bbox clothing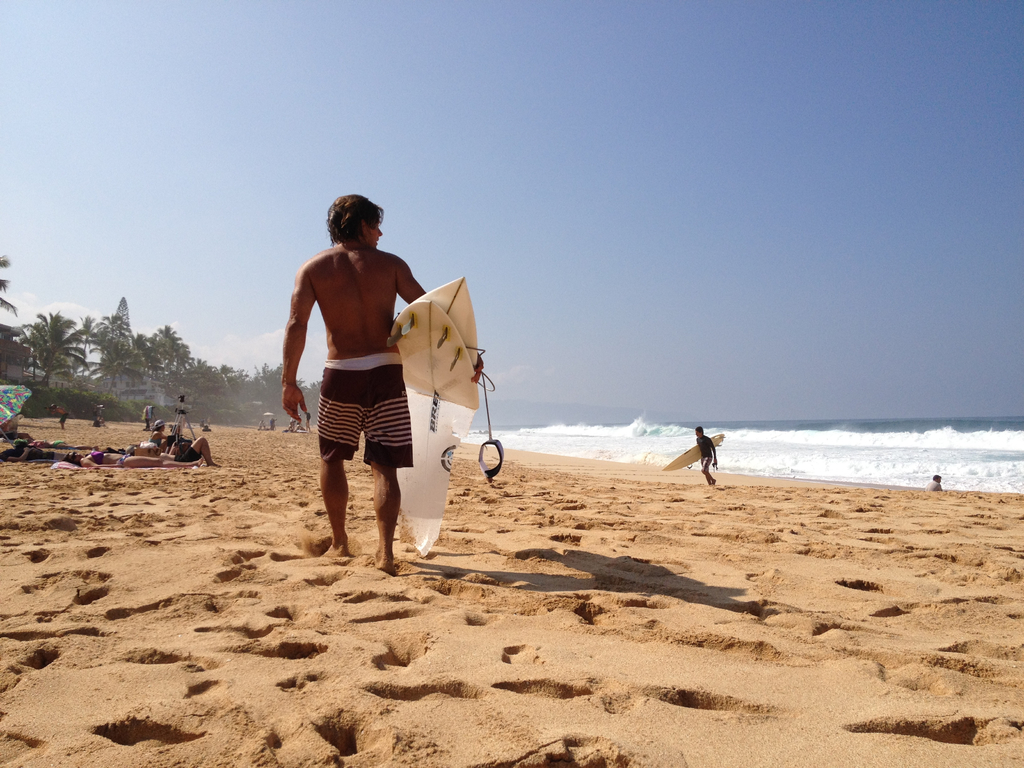
[x1=318, y1=351, x2=417, y2=470]
